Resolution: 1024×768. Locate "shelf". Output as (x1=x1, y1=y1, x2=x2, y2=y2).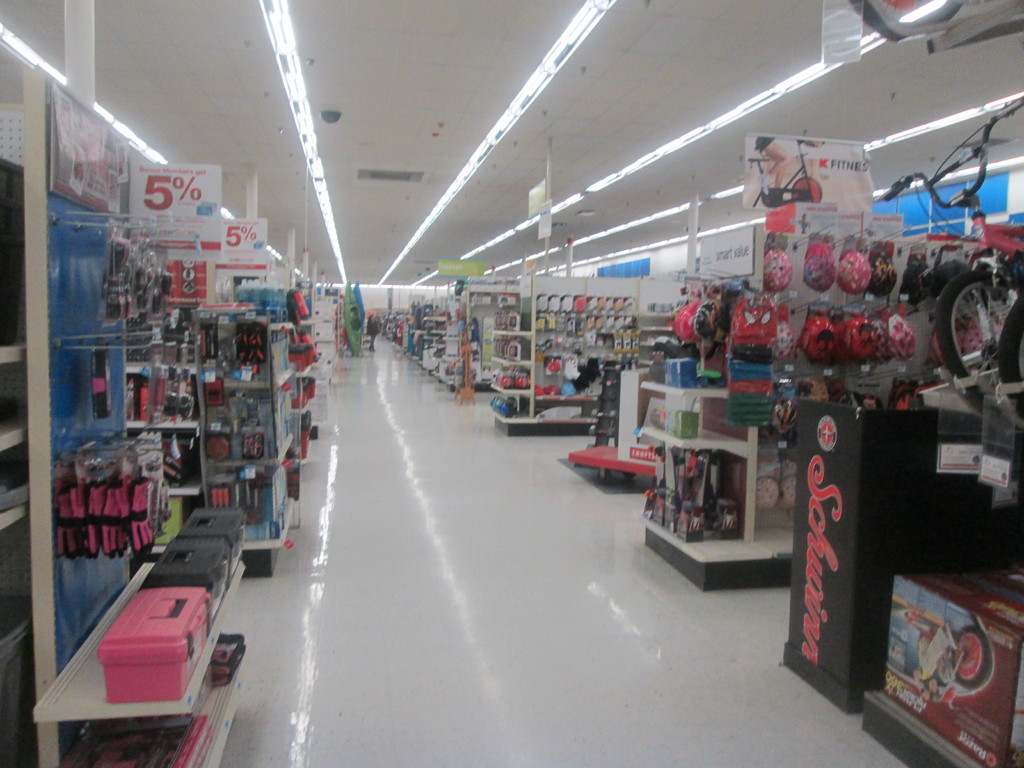
(x1=225, y1=271, x2=321, y2=481).
